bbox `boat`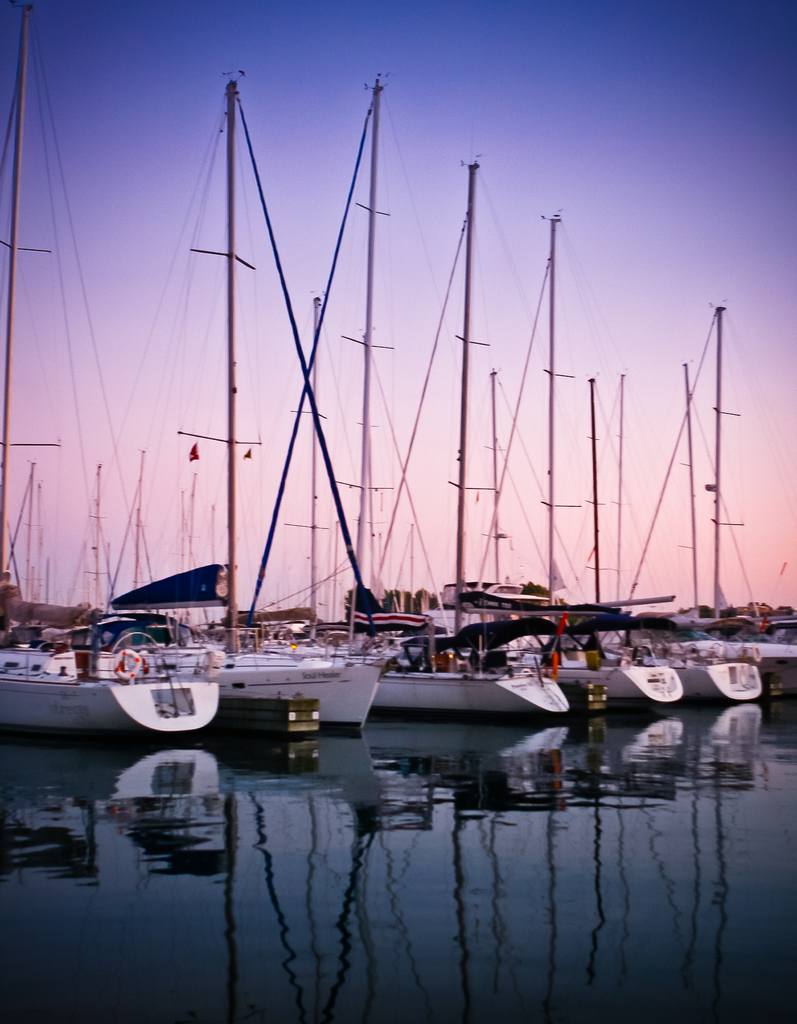
Rect(0, 0, 217, 736)
